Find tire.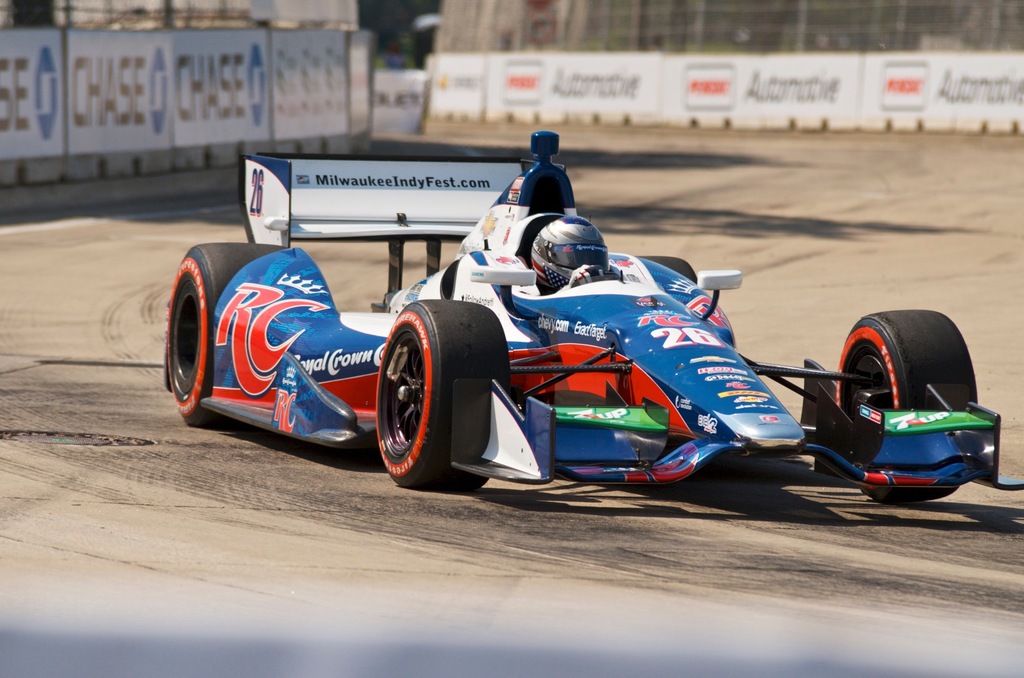
[x1=835, y1=303, x2=971, y2=449].
